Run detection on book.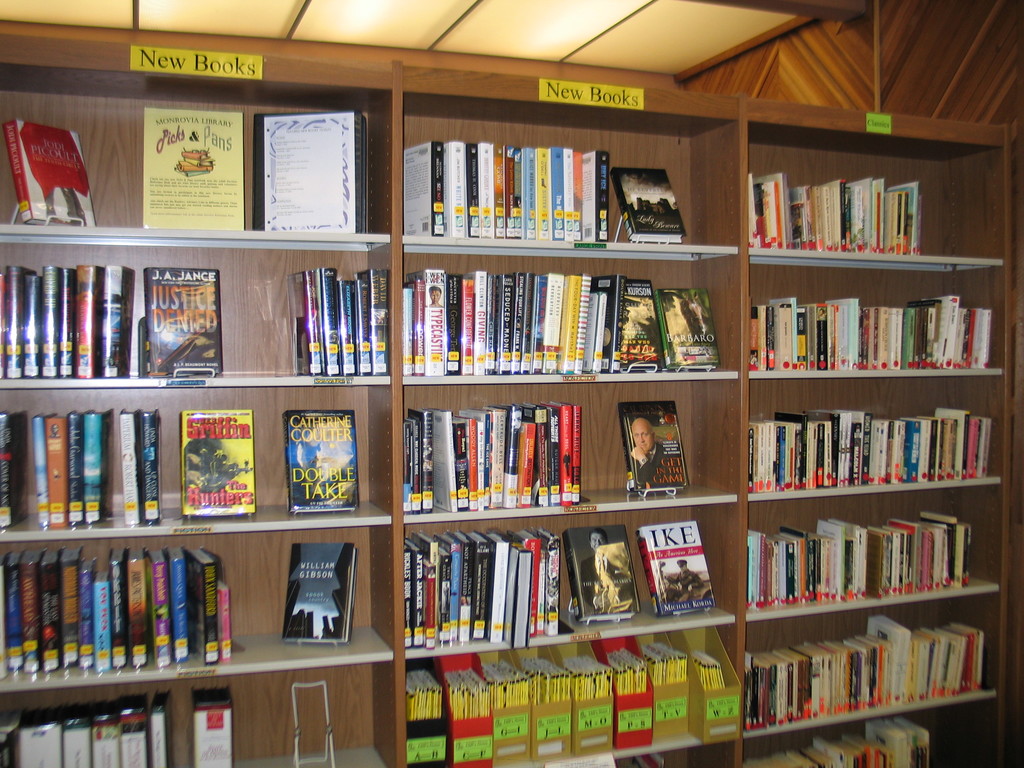
Result: BBox(286, 271, 324, 375).
